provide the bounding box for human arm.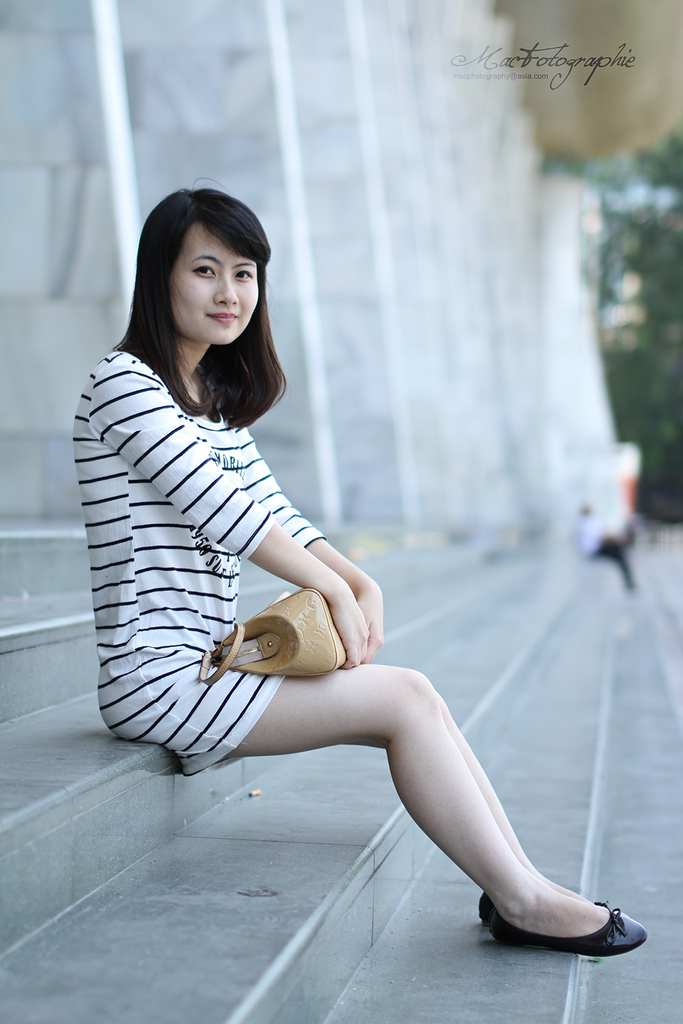
(left=92, top=352, right=367, bottom=667).
